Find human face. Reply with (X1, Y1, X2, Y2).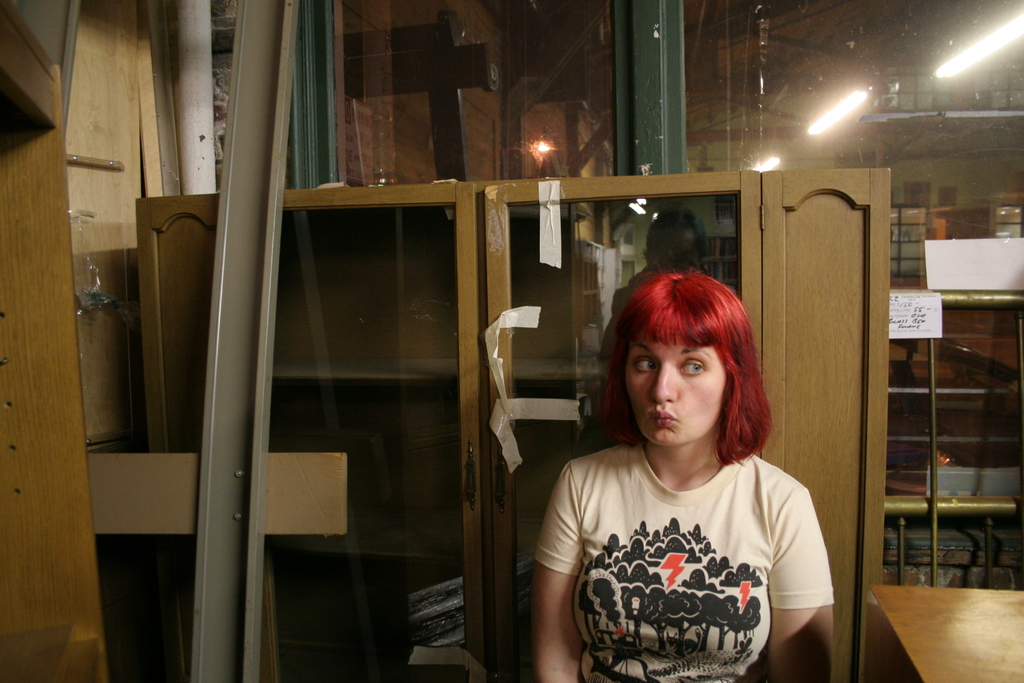
(626, 335, 732, 447).
